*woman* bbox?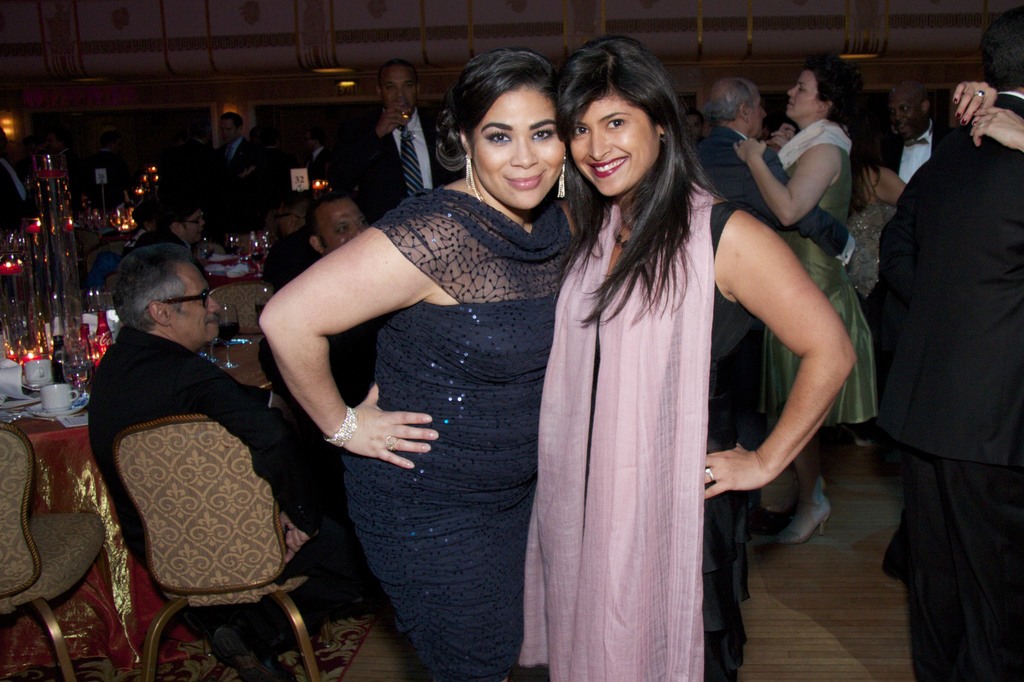
BBox(517, 71, 808, 681)
